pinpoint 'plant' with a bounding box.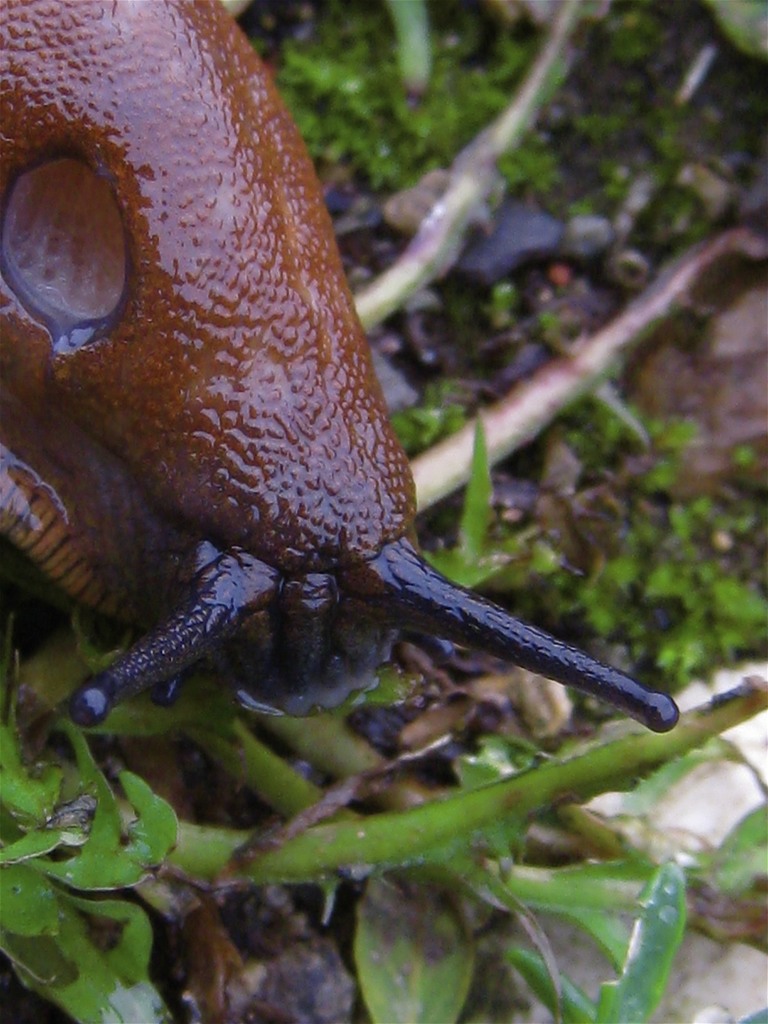
x1=412 y1=398 x2=543 y2=641.
